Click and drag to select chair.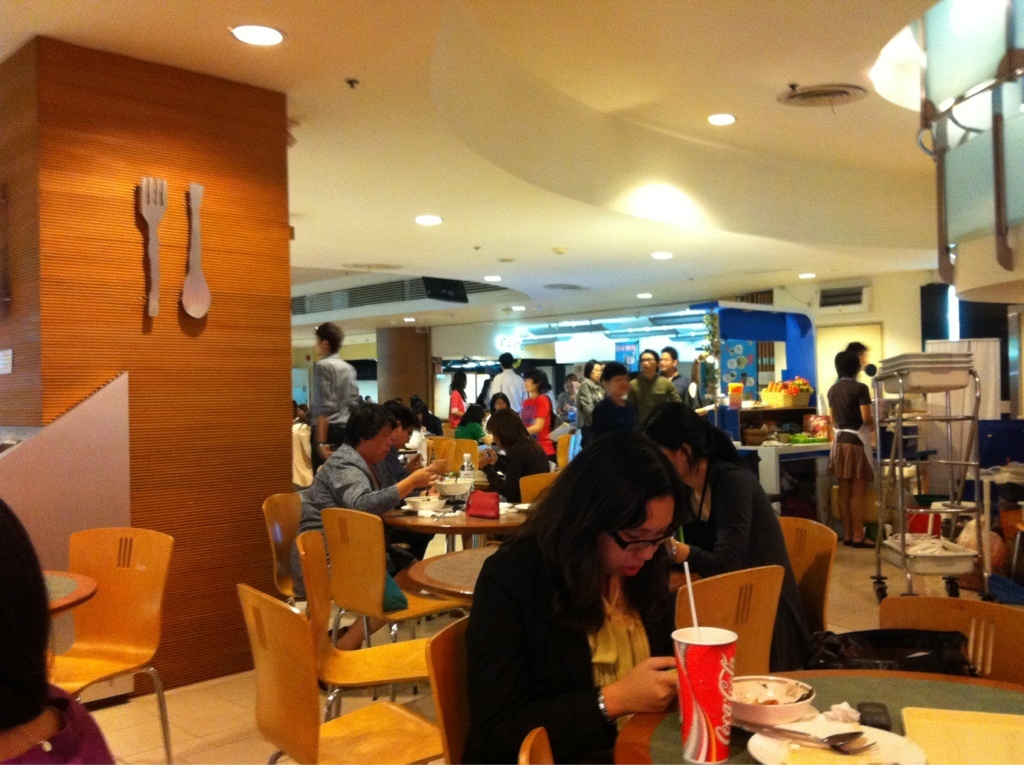
Selection: box(772, 514, 836, 631).
